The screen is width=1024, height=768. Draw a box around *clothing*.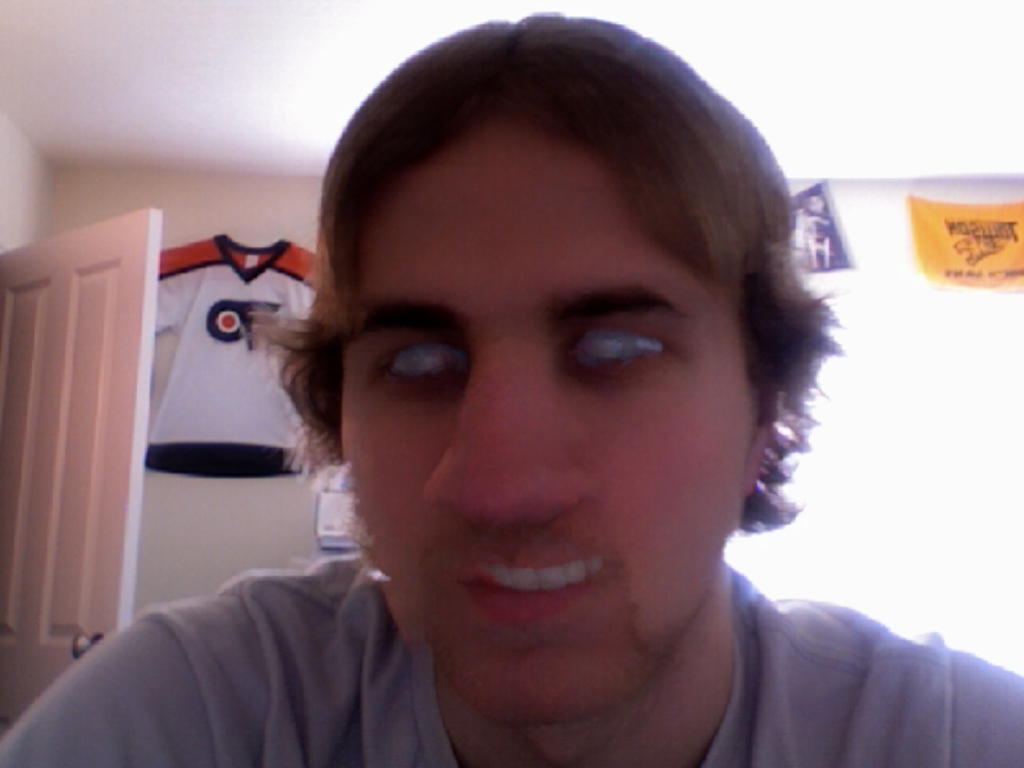
(0,548,1023,767).
